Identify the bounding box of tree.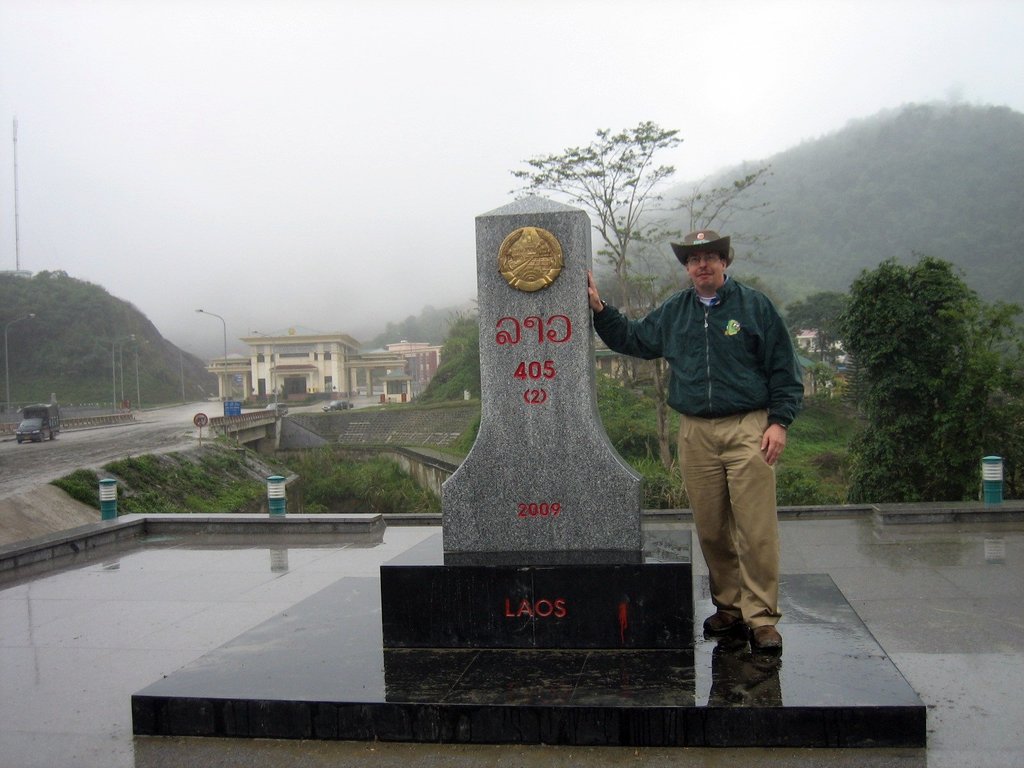
[835, 222, 1001, 518].
